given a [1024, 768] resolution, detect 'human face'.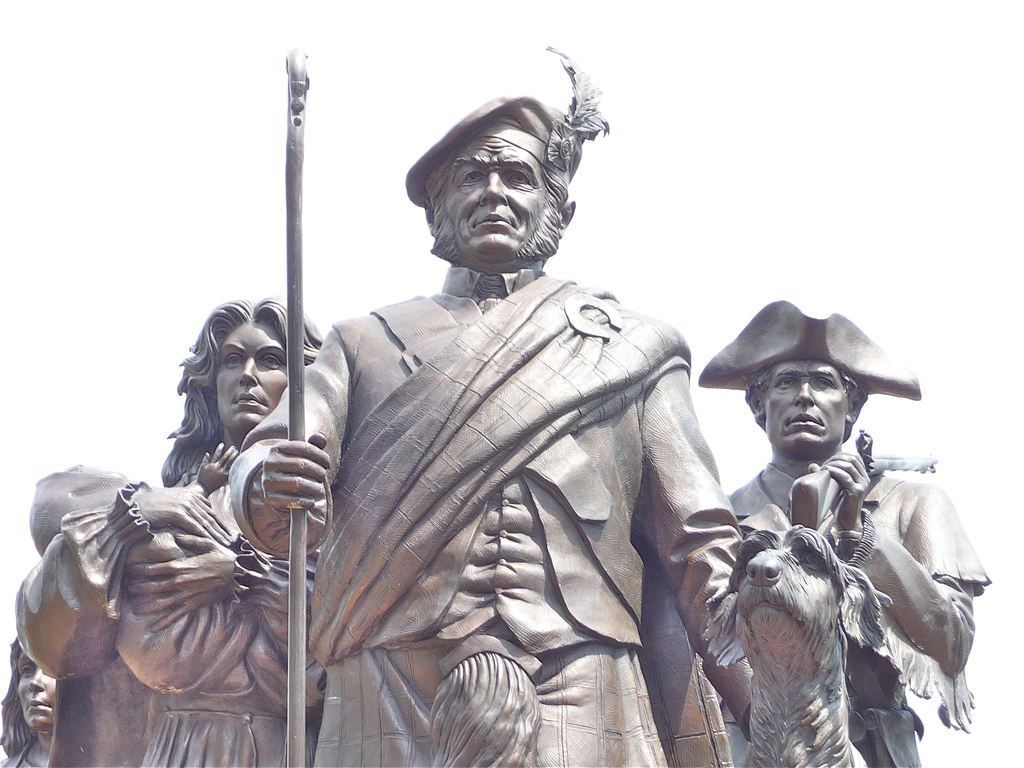
pyautogui.locateOnScreen(447, 139, 550, 259).
